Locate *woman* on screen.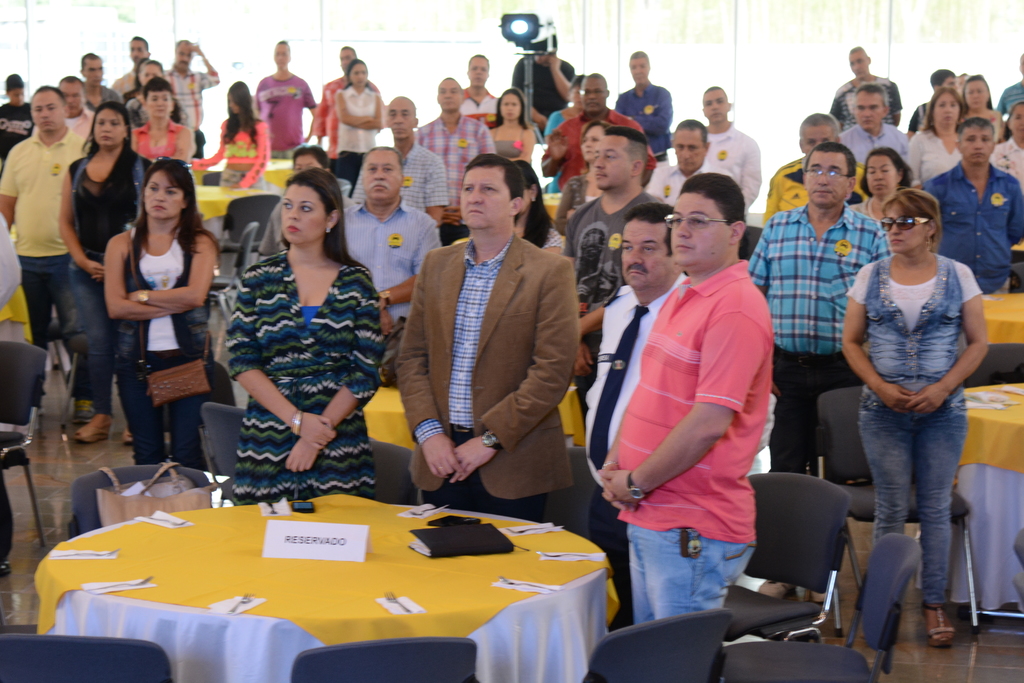
On screen at bbox(119, 56, 195, 136).
